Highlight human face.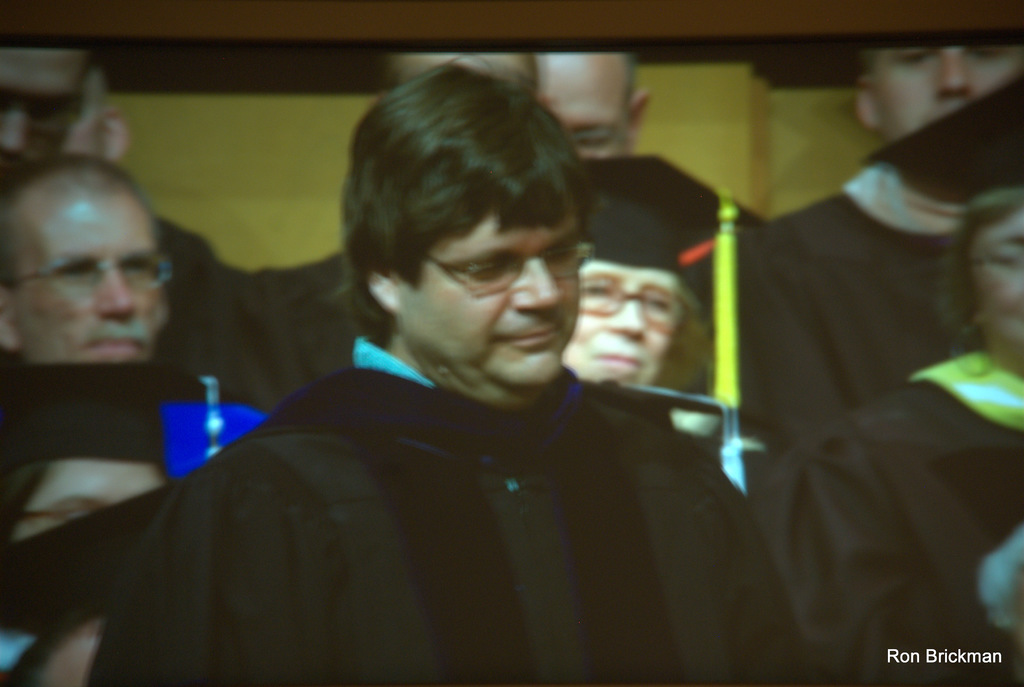
Highlighted region: rect(563, 265, 706, 407).
